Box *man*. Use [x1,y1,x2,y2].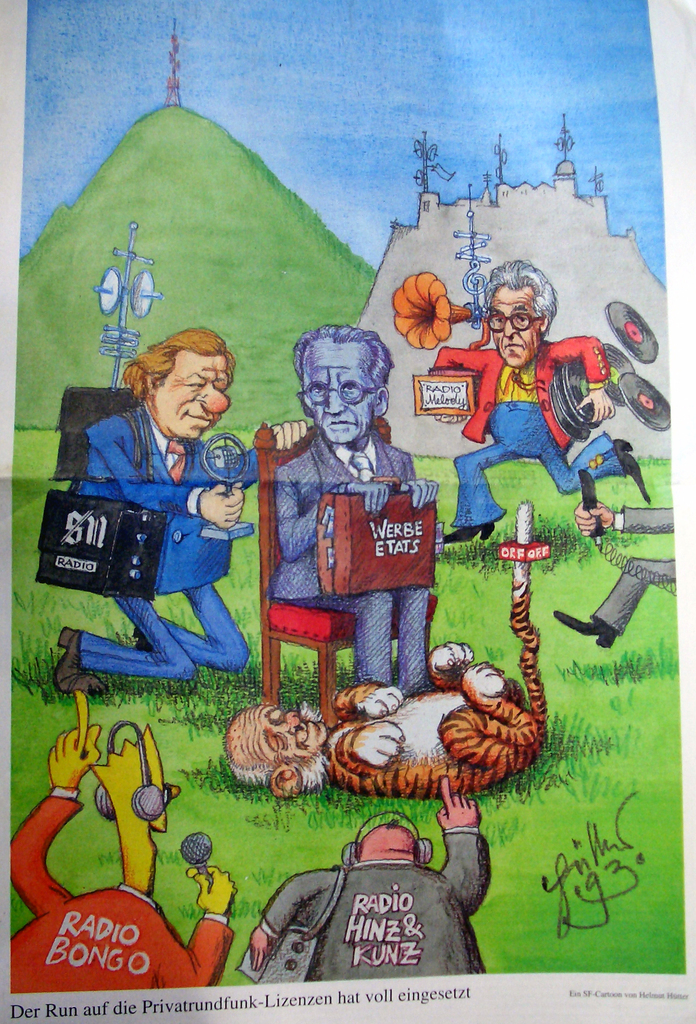
[68,341,260,677].
